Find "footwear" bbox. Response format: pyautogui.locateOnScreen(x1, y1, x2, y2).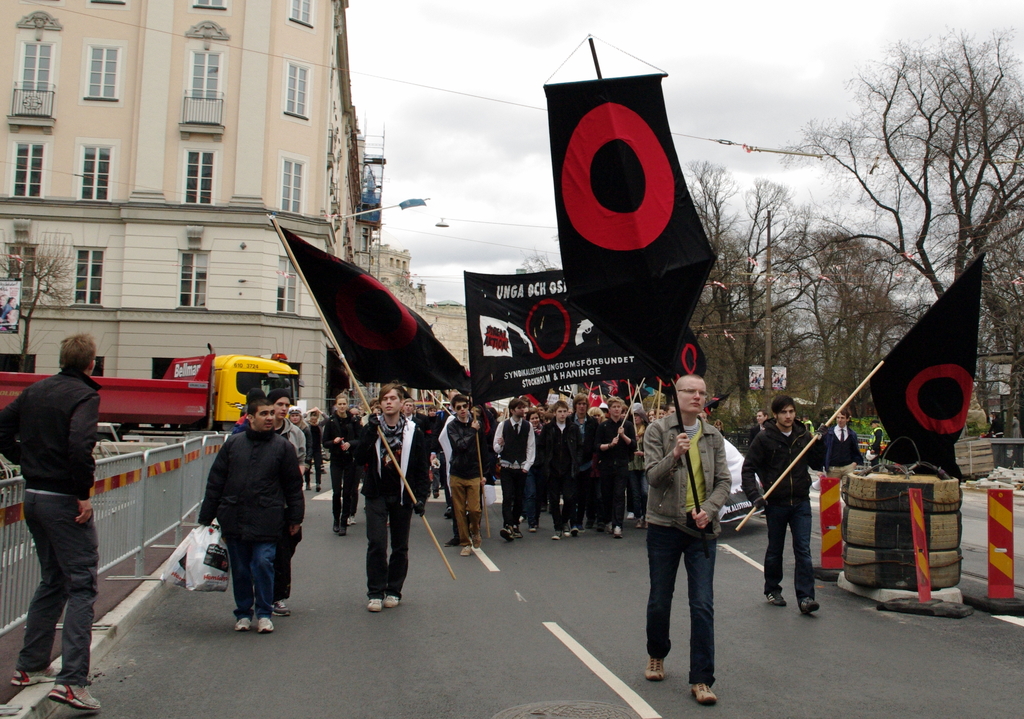
pyautogui.locateOnScreen(11, 671, 58, 685).
